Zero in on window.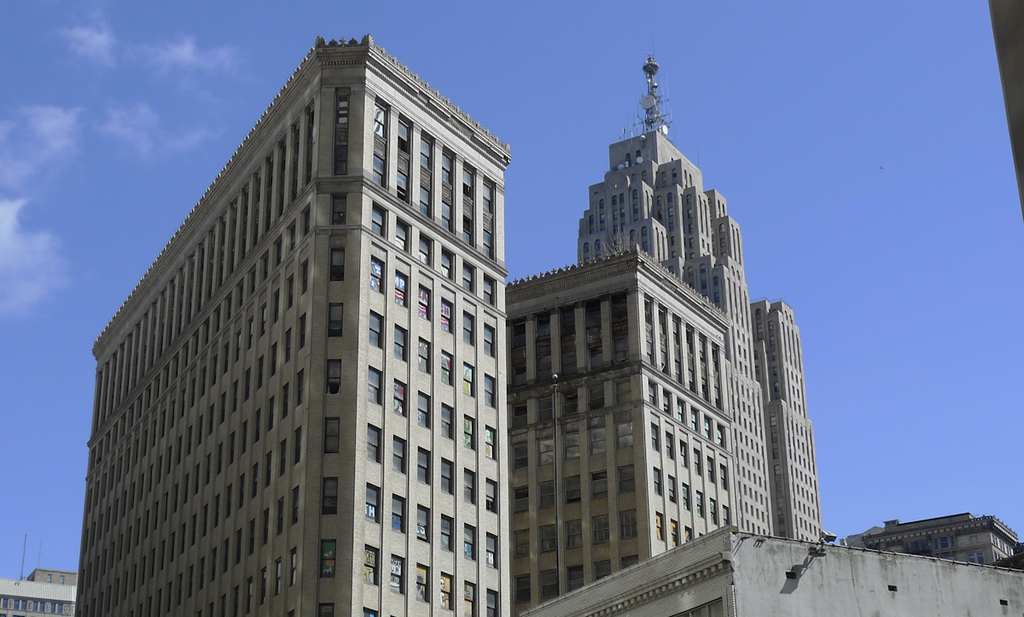
Zeroed in: select_region(415, 334, 429, 373).
